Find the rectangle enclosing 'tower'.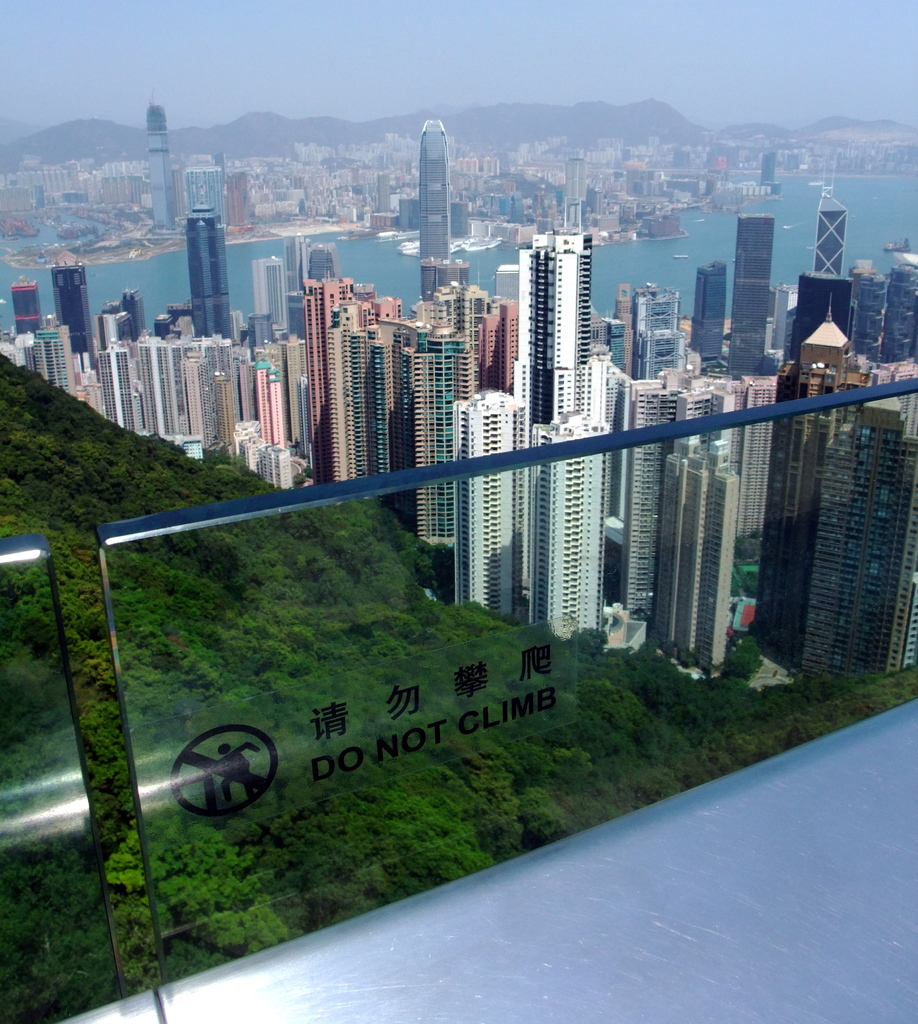
detection(726, 211, 777, 364).
